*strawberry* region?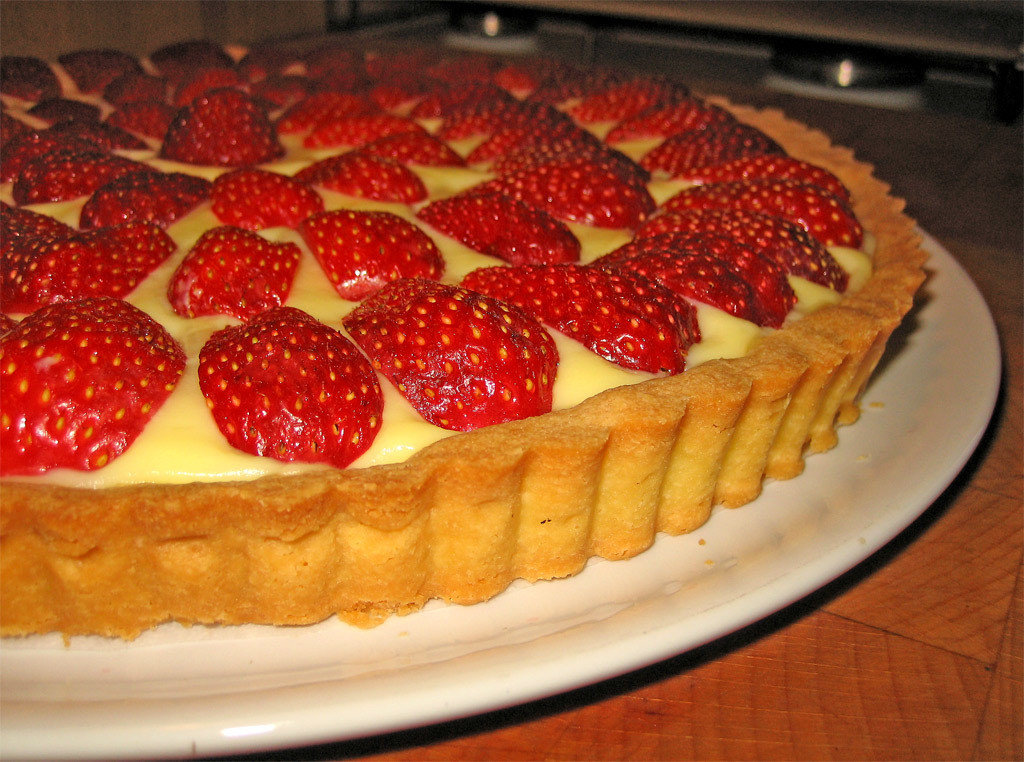
<box>437,92,553,149</box>
